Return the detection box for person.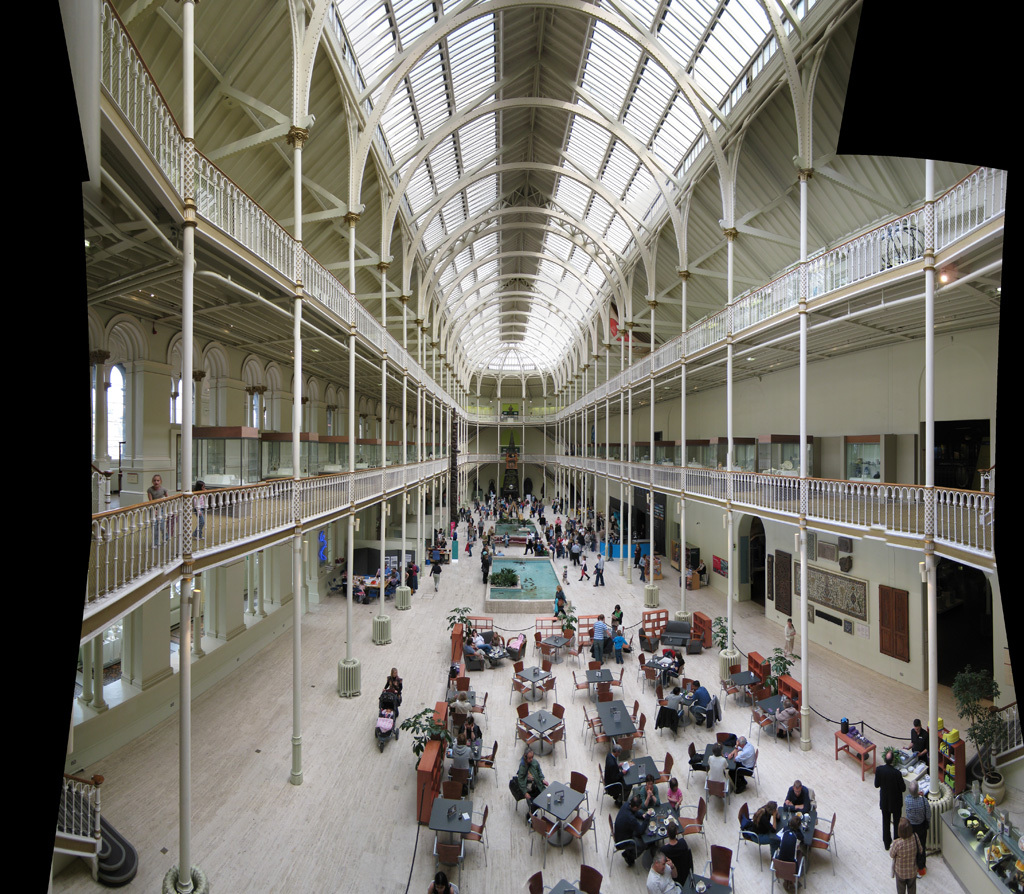
region(595, 553, 604, 586).
